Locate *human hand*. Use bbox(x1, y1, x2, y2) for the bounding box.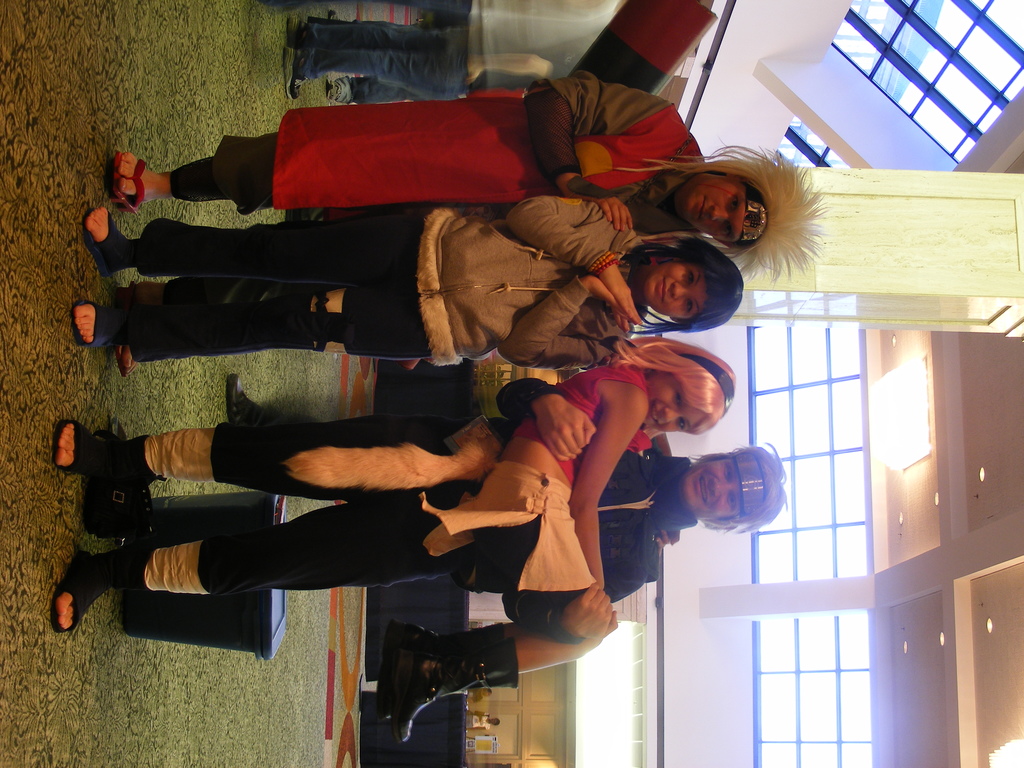
bbox(657, 529, 680, 554).
